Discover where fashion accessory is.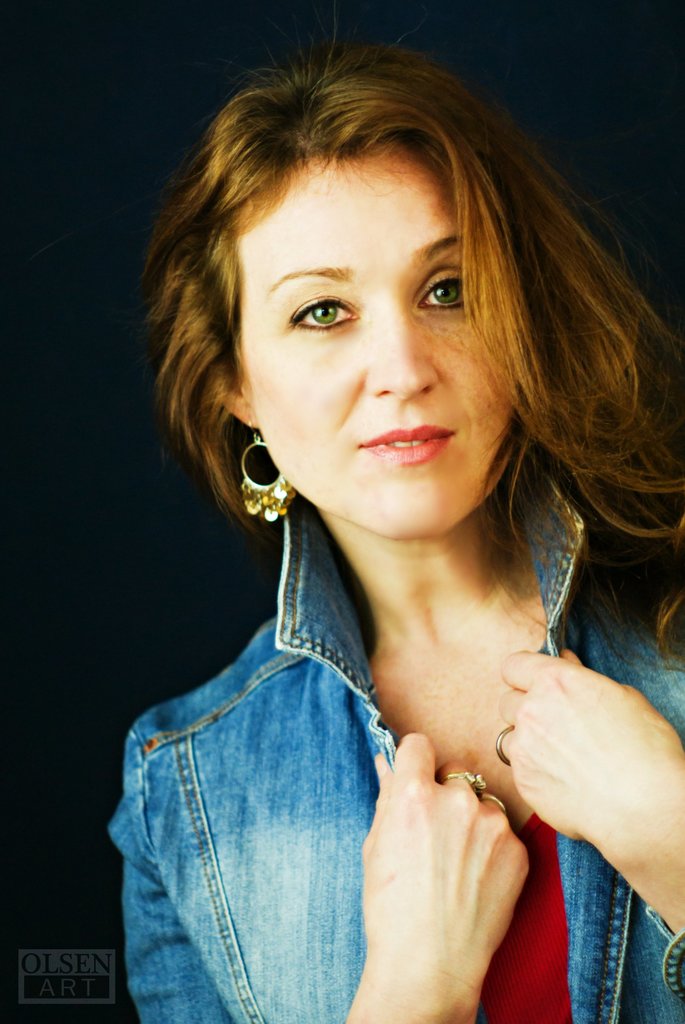
Discovered at box=[438, 769, 487, 798].
